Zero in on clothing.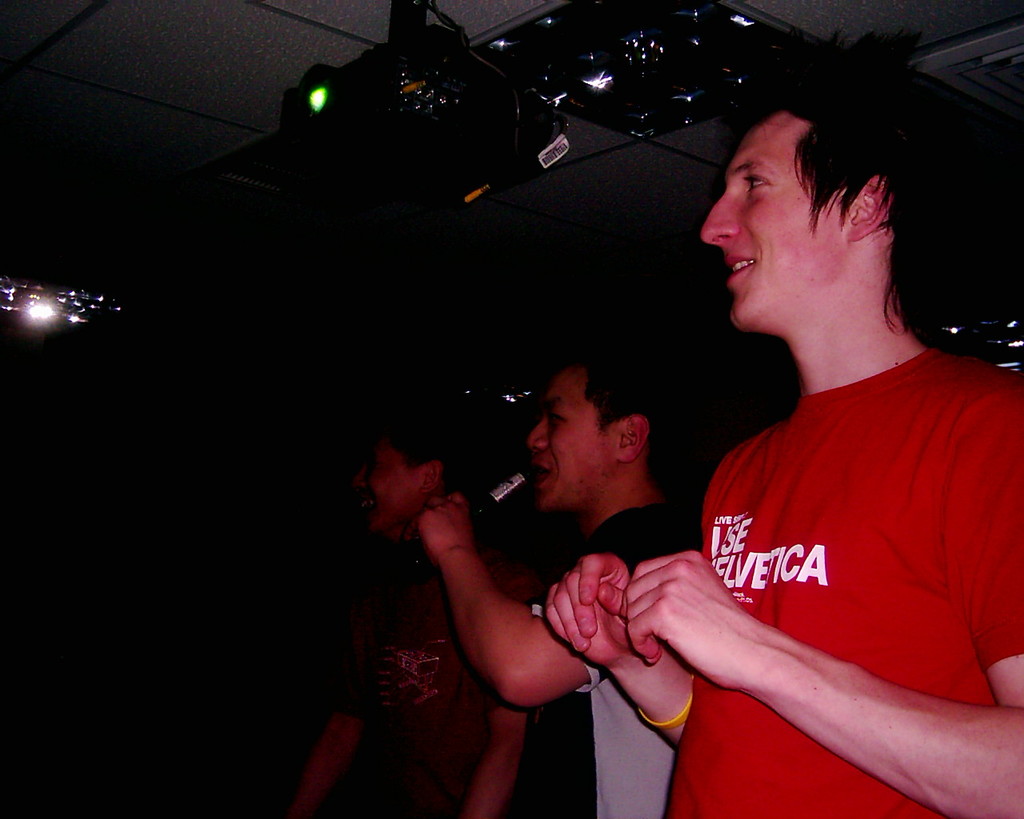
Zeroed in: <region>328, 532, 500, 818</region>.
